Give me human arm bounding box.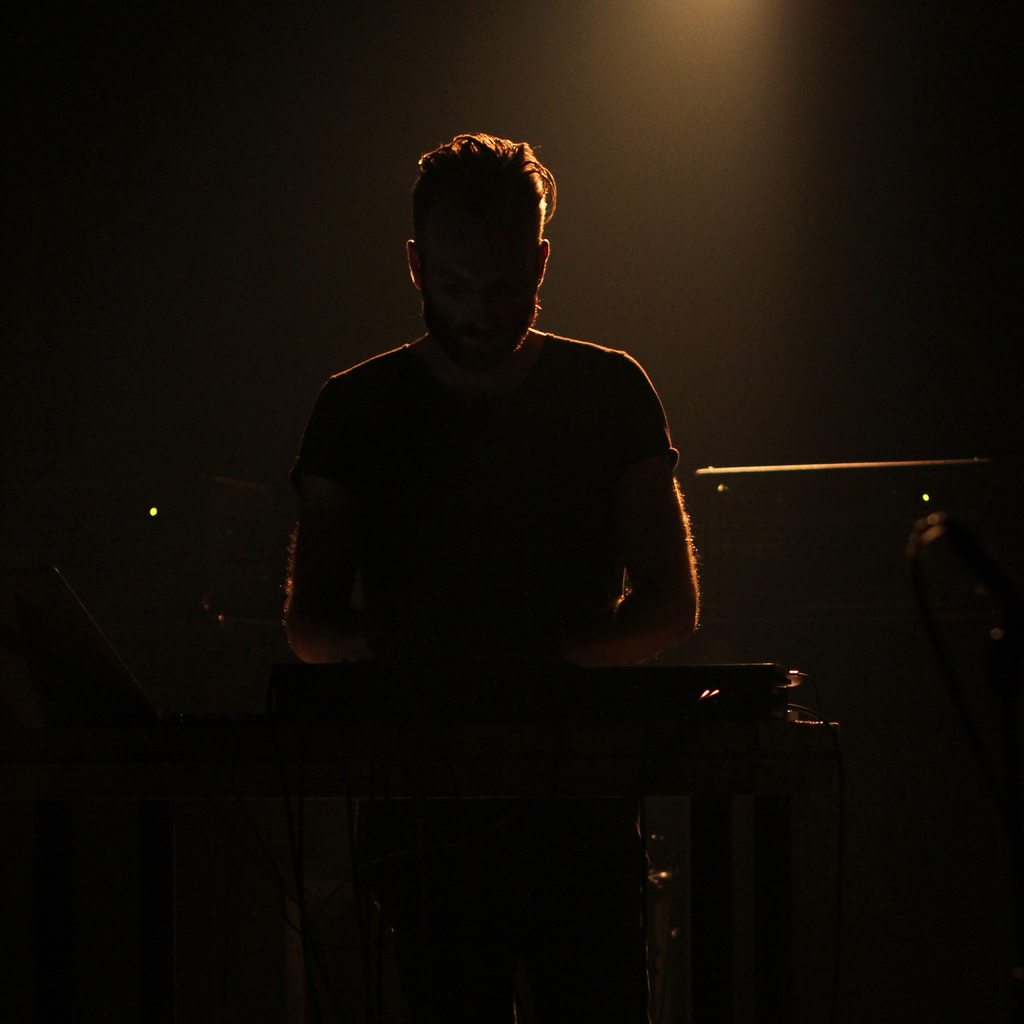
bbox=[282, 376, 459, 668].
